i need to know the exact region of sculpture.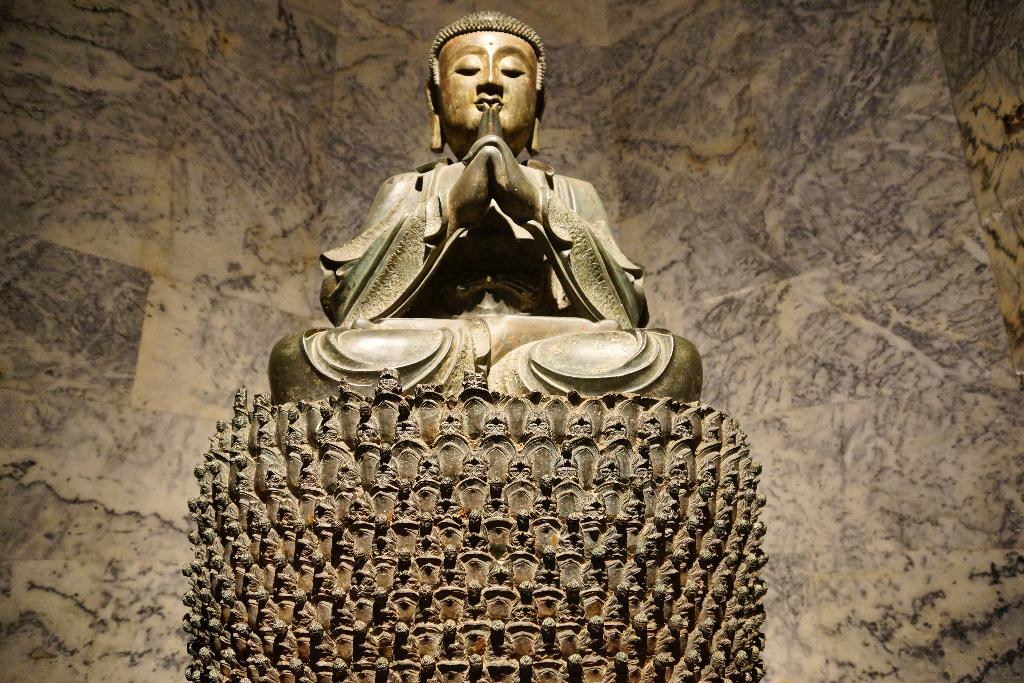
Region: bbox(700, 528, 727, 563).
